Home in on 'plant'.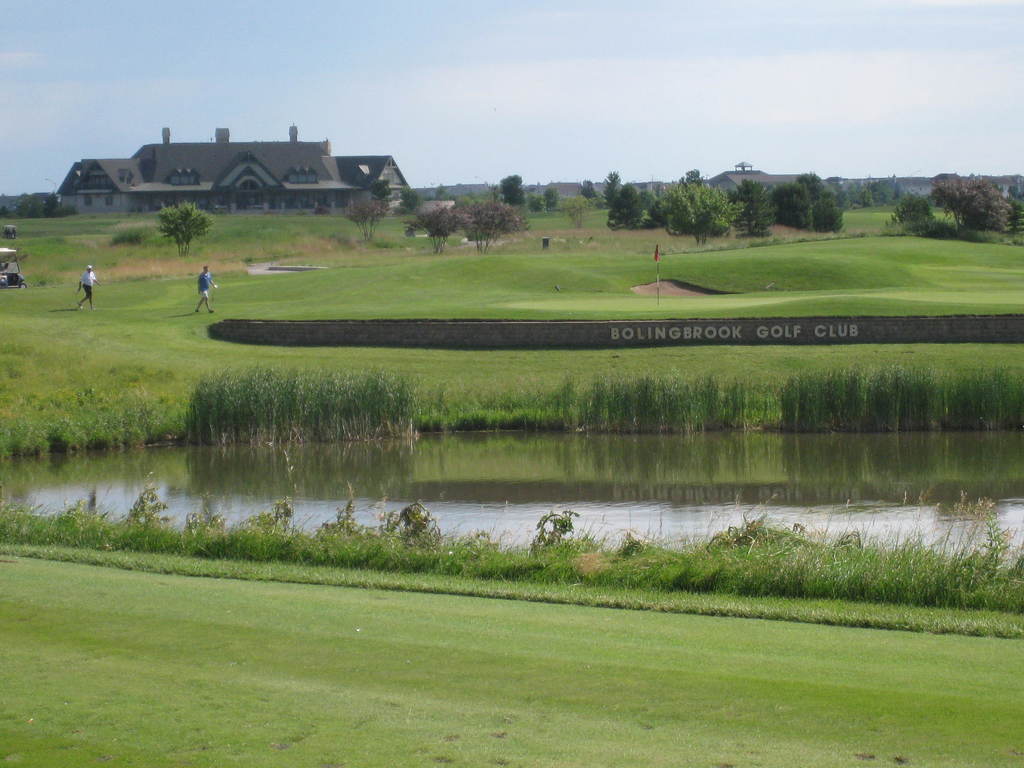
Homed in at (left=529, top=506, right=582, bottom=548).
